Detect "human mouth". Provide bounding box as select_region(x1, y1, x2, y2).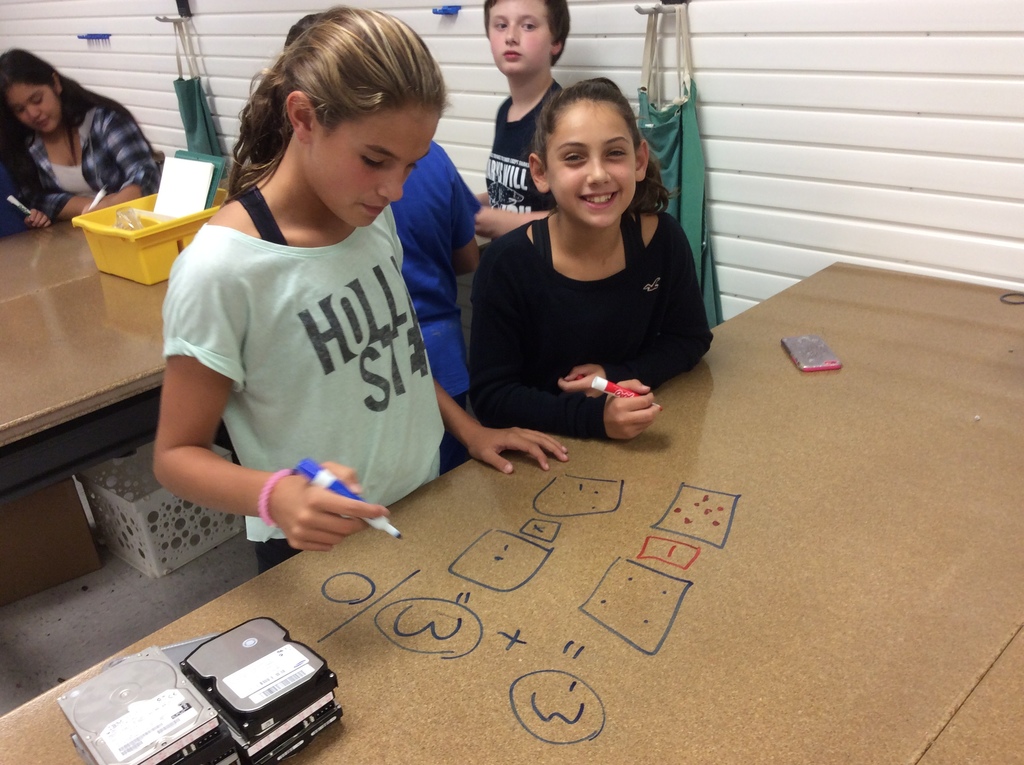
select_region(502, 51, 521, 62).
